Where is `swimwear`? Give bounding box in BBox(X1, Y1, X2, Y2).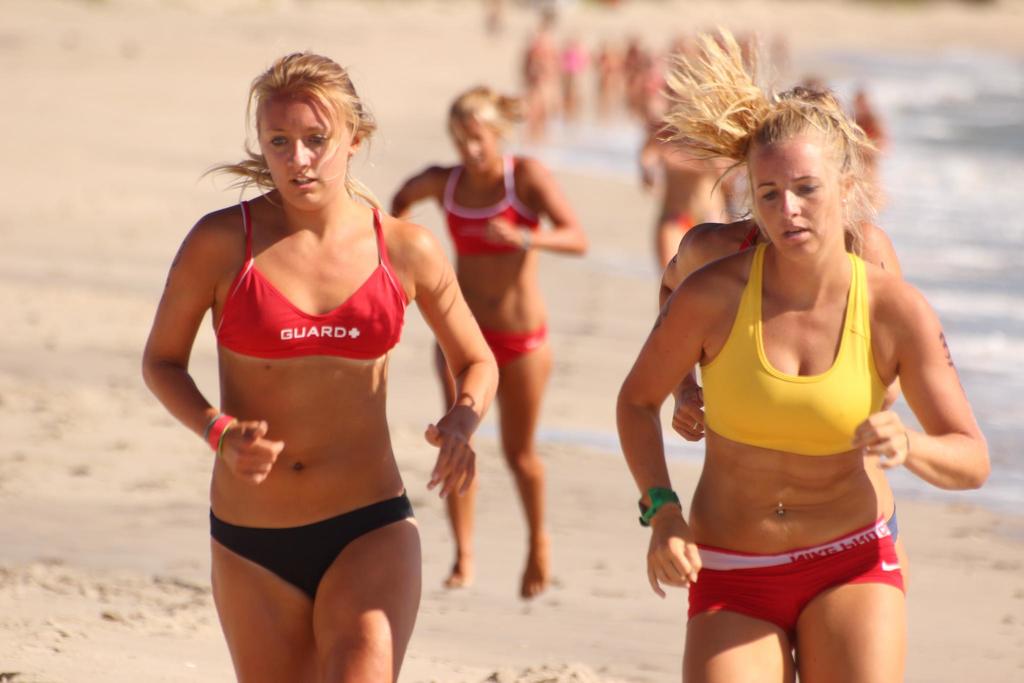
BBox(703, 243, 896, 453).
